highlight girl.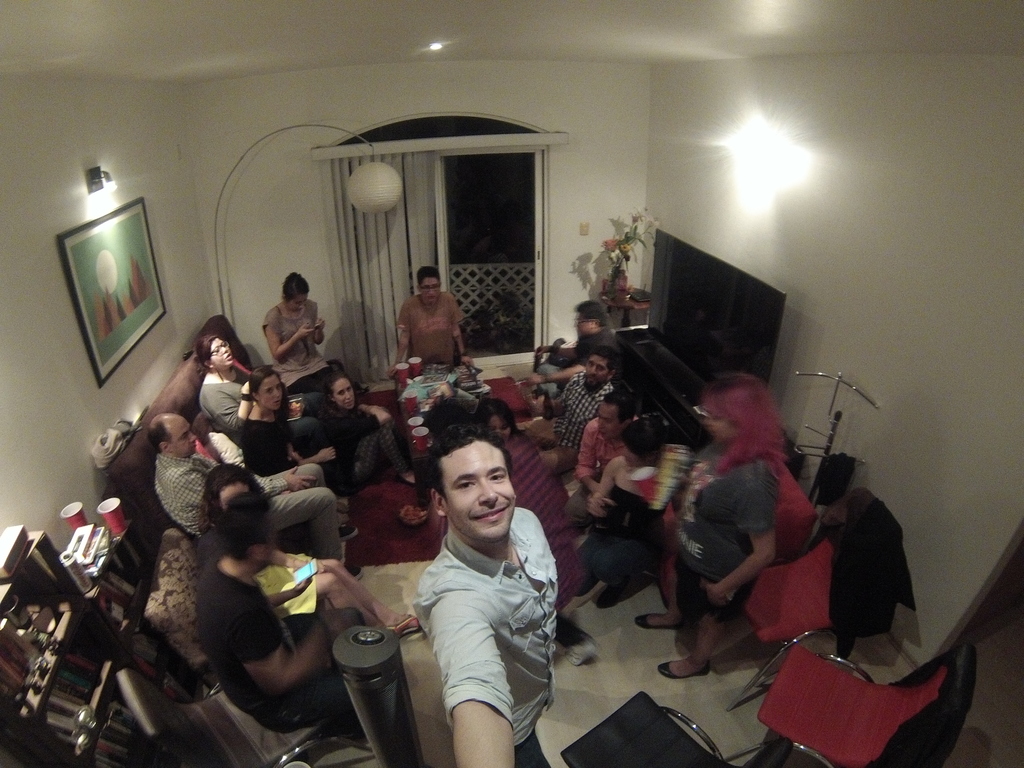
Highlighted region: 475/400/520/439.
